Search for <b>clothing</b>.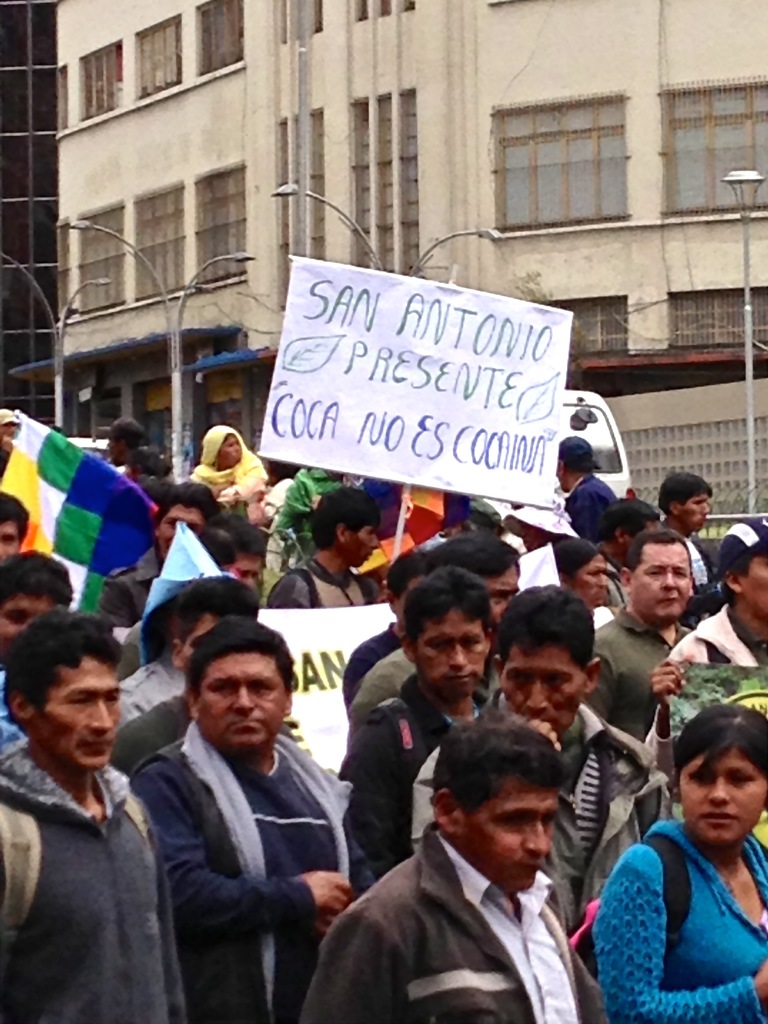
Found at 584:610:710:746.
